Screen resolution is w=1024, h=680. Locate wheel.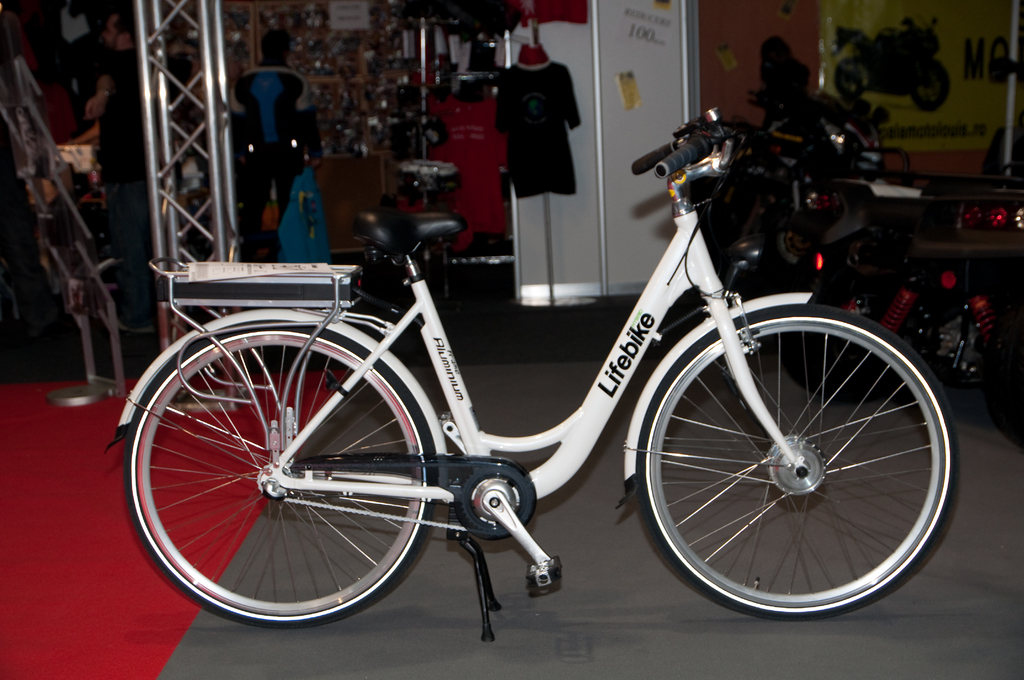
<box>775,267,915,412</box>.
